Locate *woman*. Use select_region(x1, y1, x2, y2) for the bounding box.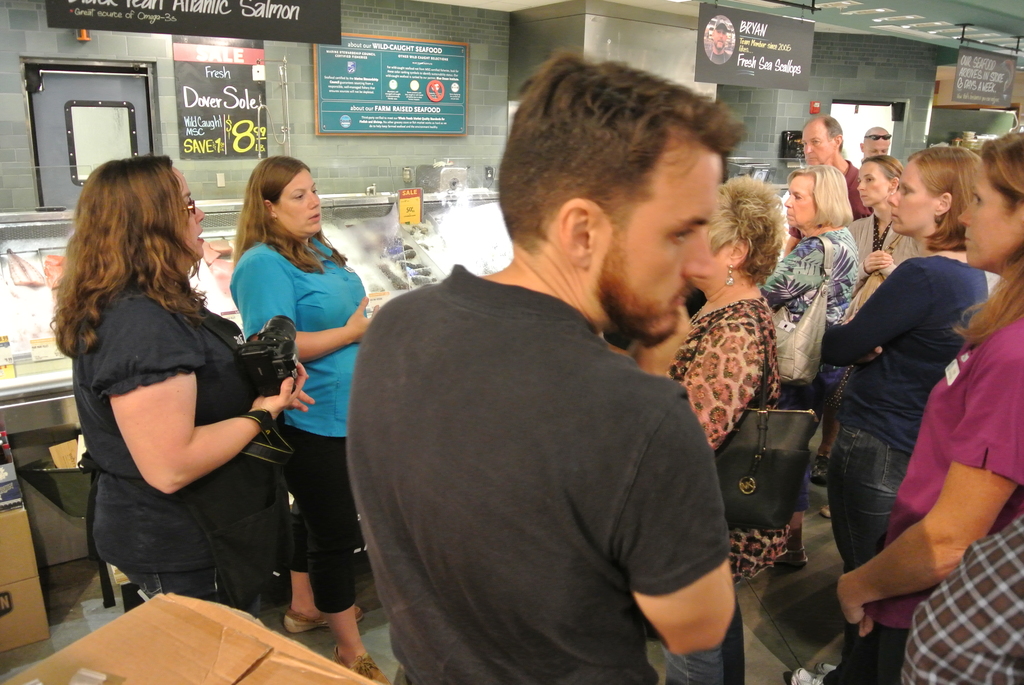
select_region(816, 146, 985, 567).
